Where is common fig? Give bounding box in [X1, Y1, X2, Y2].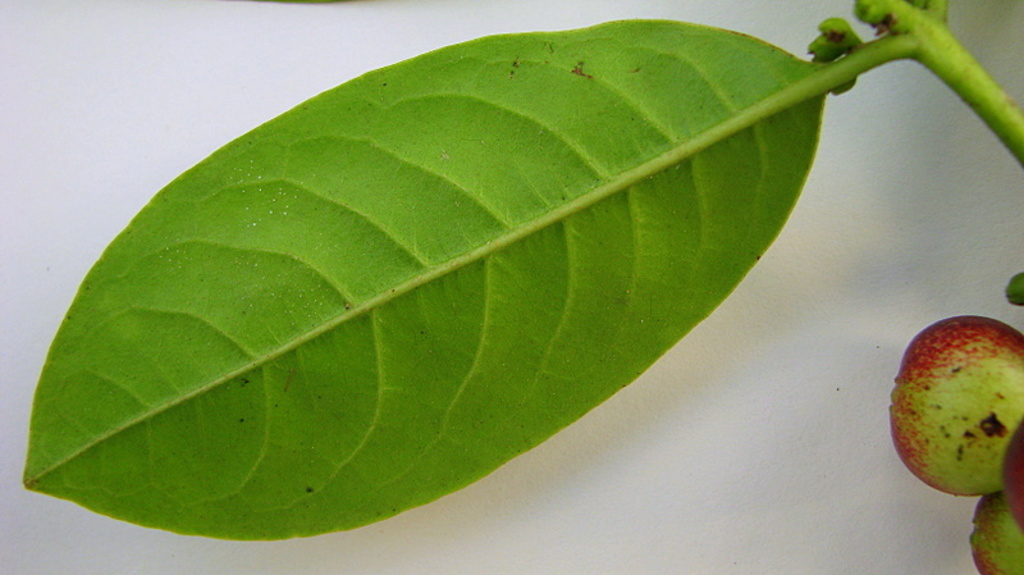
[891, 314, 1023, 497].
